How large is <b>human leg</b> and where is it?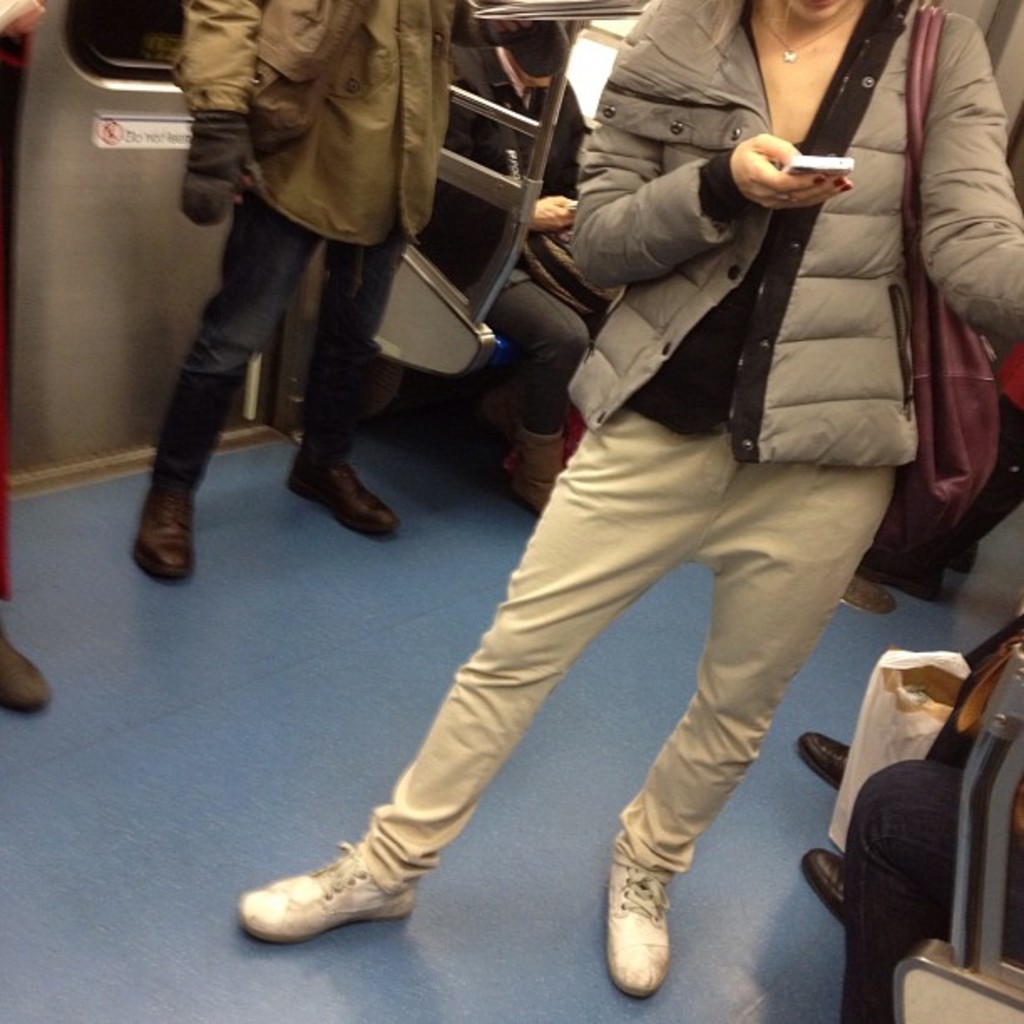
Bounding box: bbox=[241, 413, 711, 949].
